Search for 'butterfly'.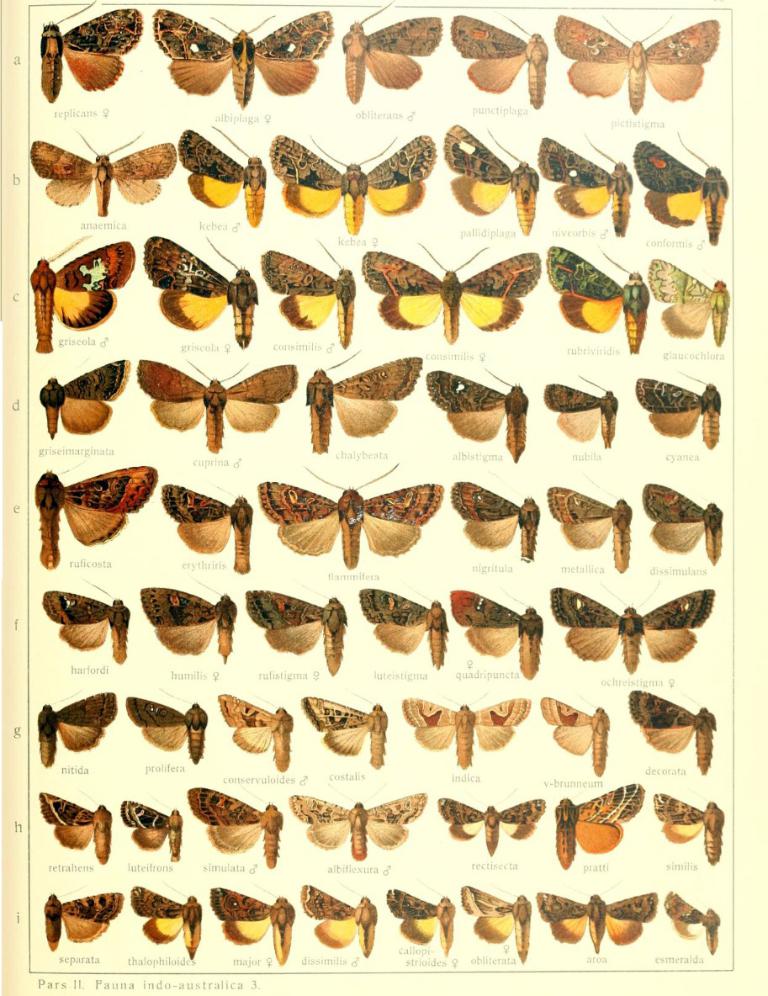
Found at bbox=(450, 475, 541, 563).
